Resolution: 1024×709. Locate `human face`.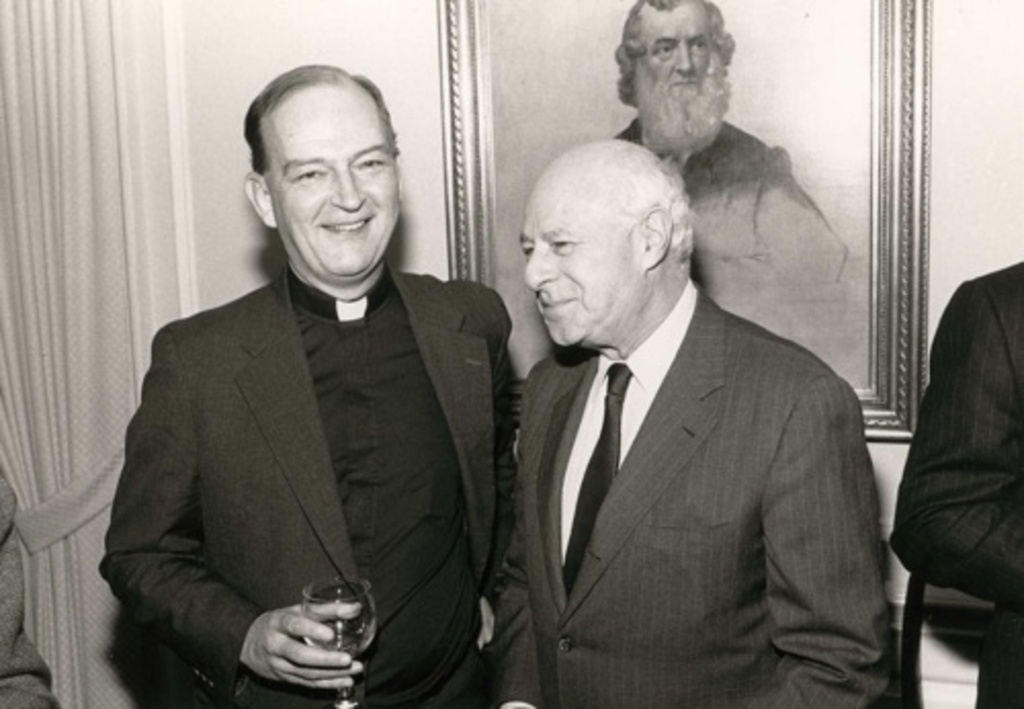
x1=518, y1=205, x2=637, y2=346.
